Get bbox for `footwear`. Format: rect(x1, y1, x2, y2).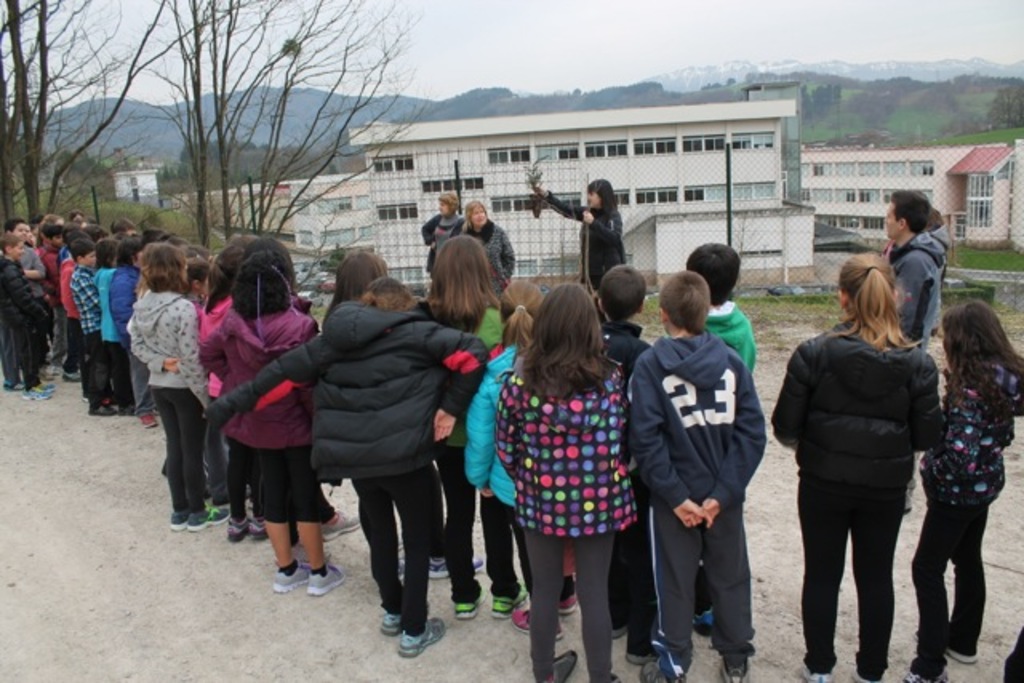
rect(221, 520, 251, 544).
